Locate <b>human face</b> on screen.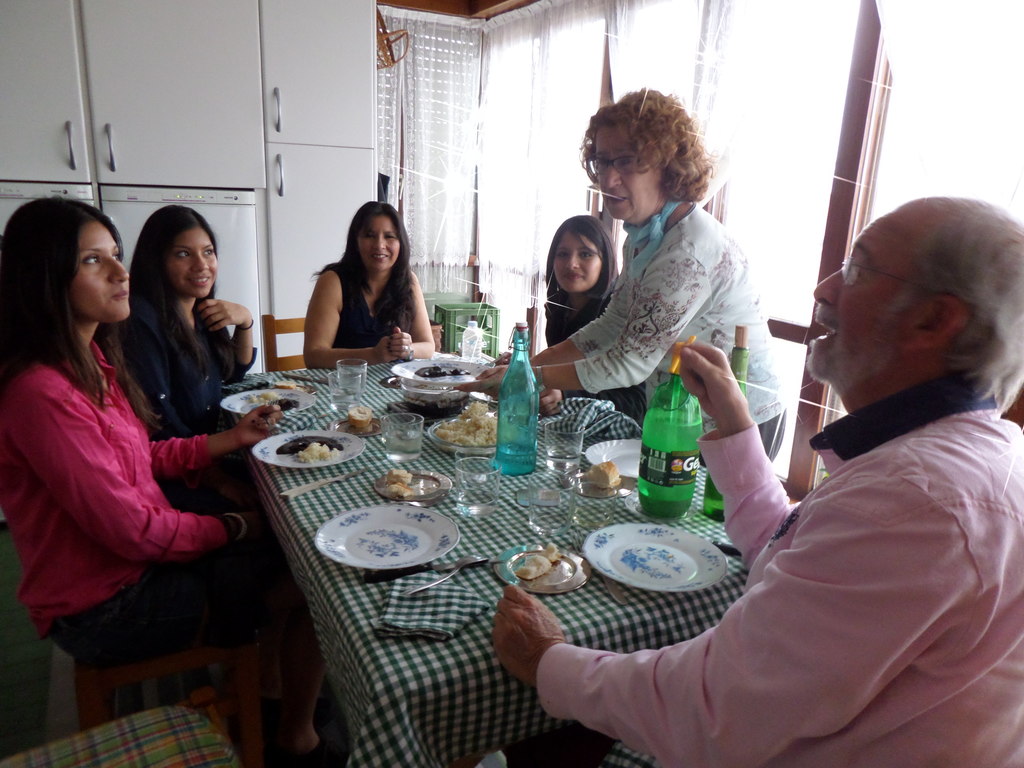
On screen at 358, 214, 402, 271.
